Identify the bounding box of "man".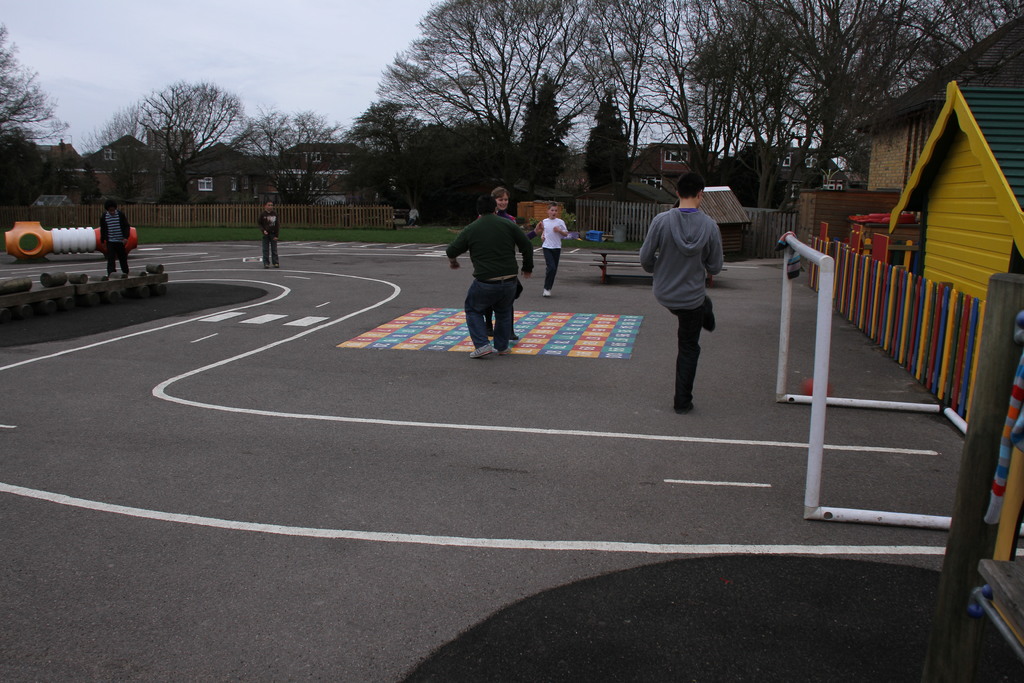
box(636, 174, 727, 414).
